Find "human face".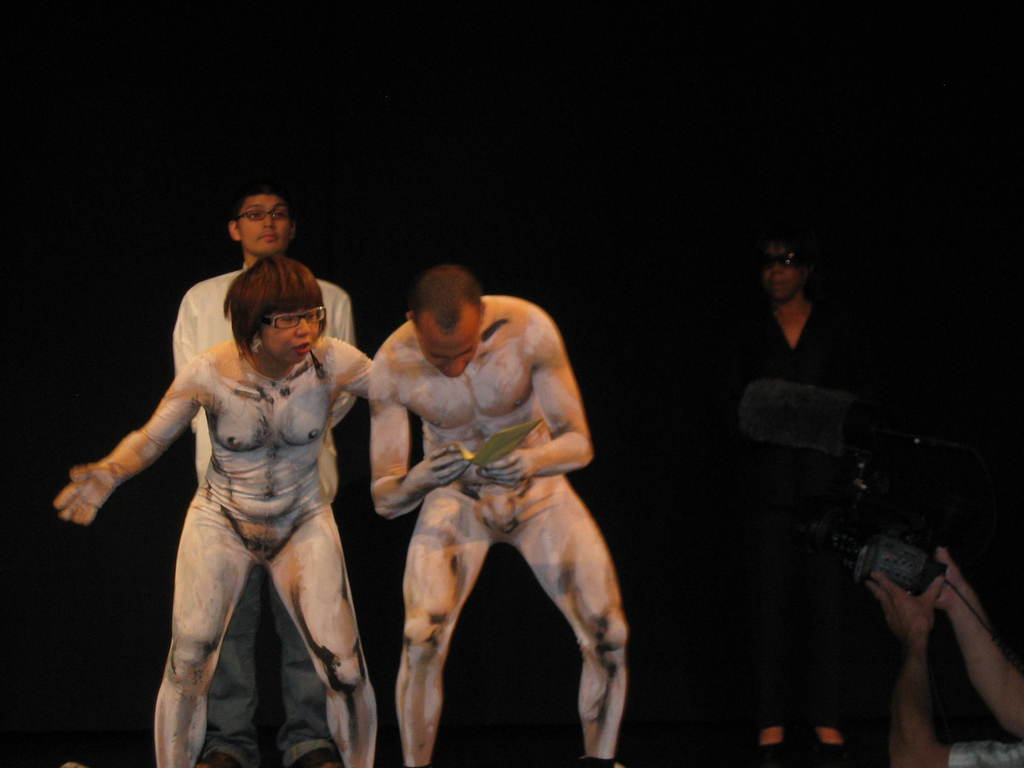
420 328 483 374.
